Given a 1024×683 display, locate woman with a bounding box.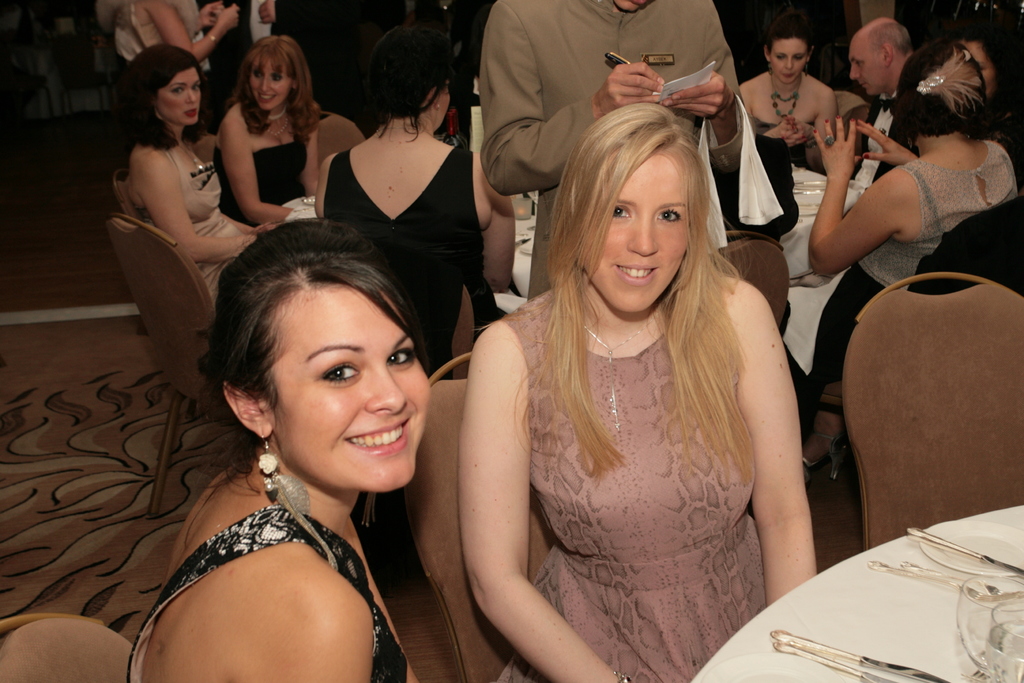
Located: 115 0 238 80.
